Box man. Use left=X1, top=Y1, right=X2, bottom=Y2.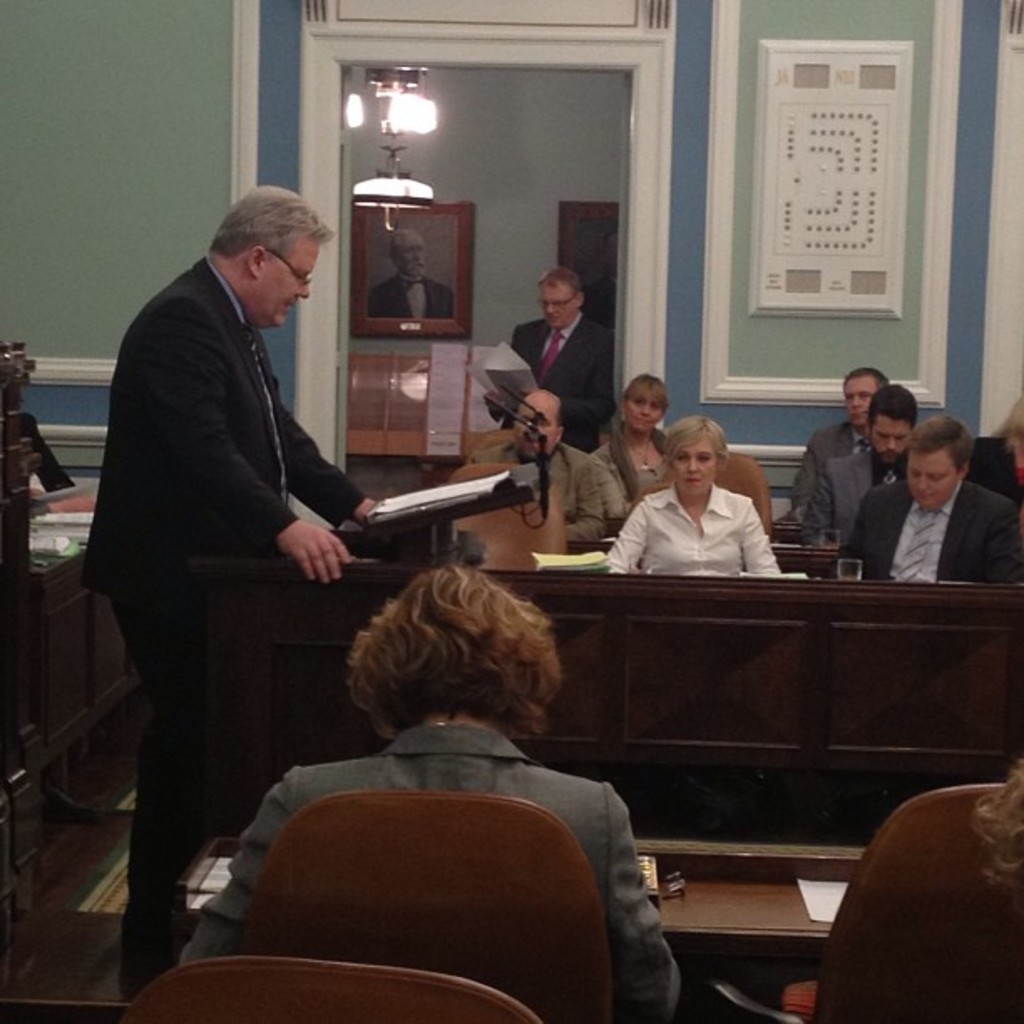
left=803, top=380, right=920, bottom=539.
